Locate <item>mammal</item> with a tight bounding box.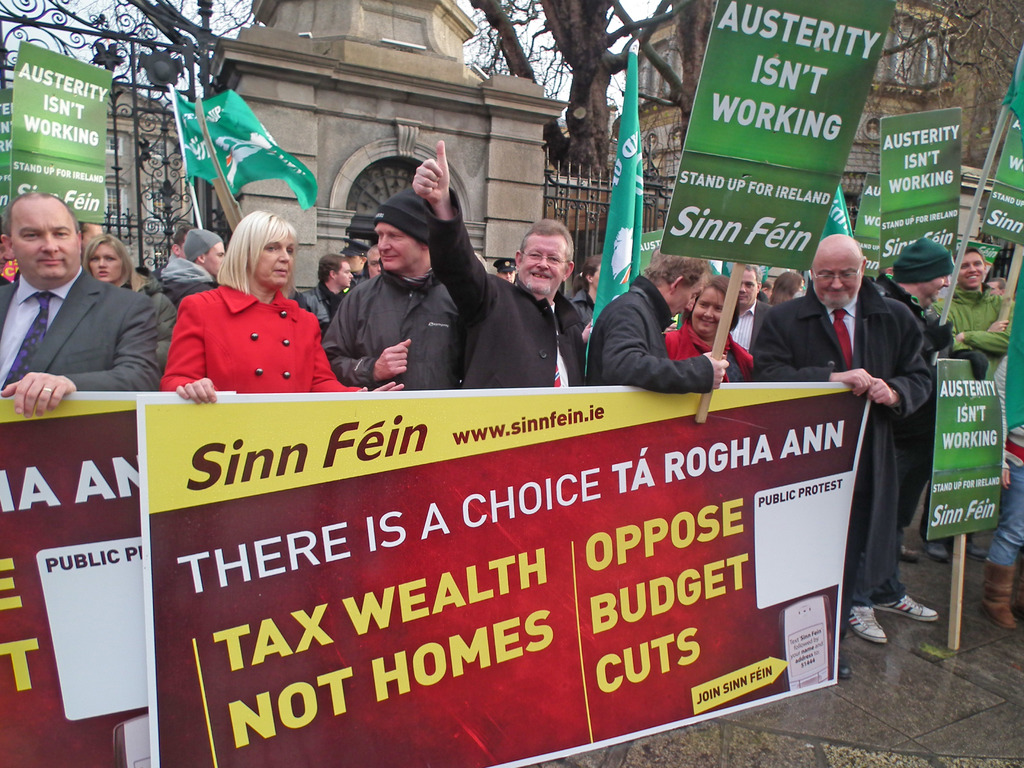
[x1=659, y1=269, x2=755, y2=384].
